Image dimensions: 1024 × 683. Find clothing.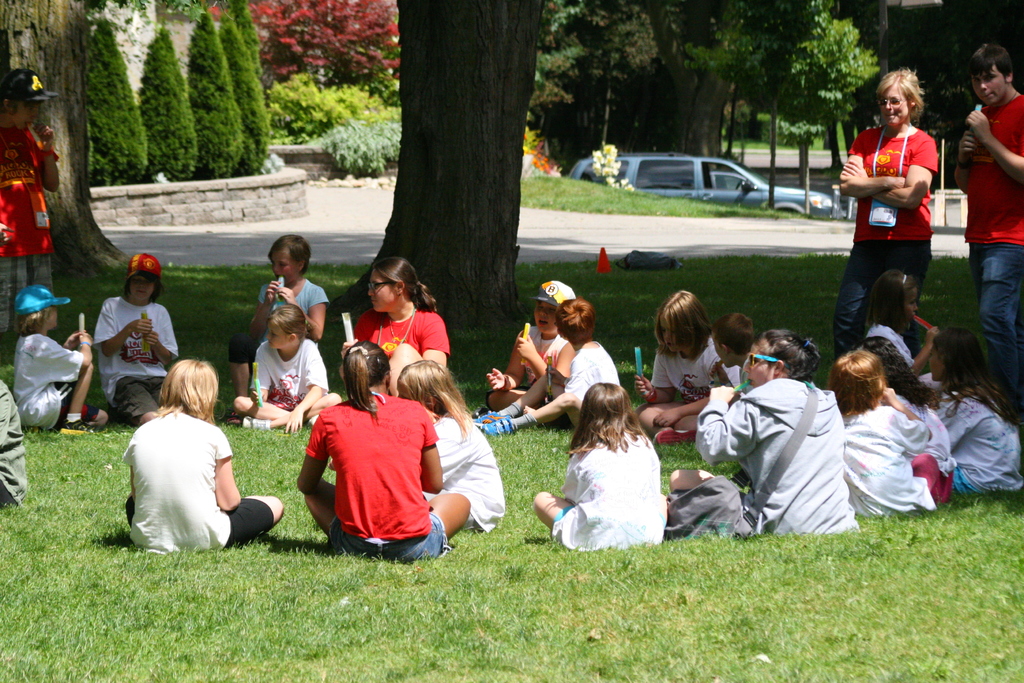
837,401,950,530.
